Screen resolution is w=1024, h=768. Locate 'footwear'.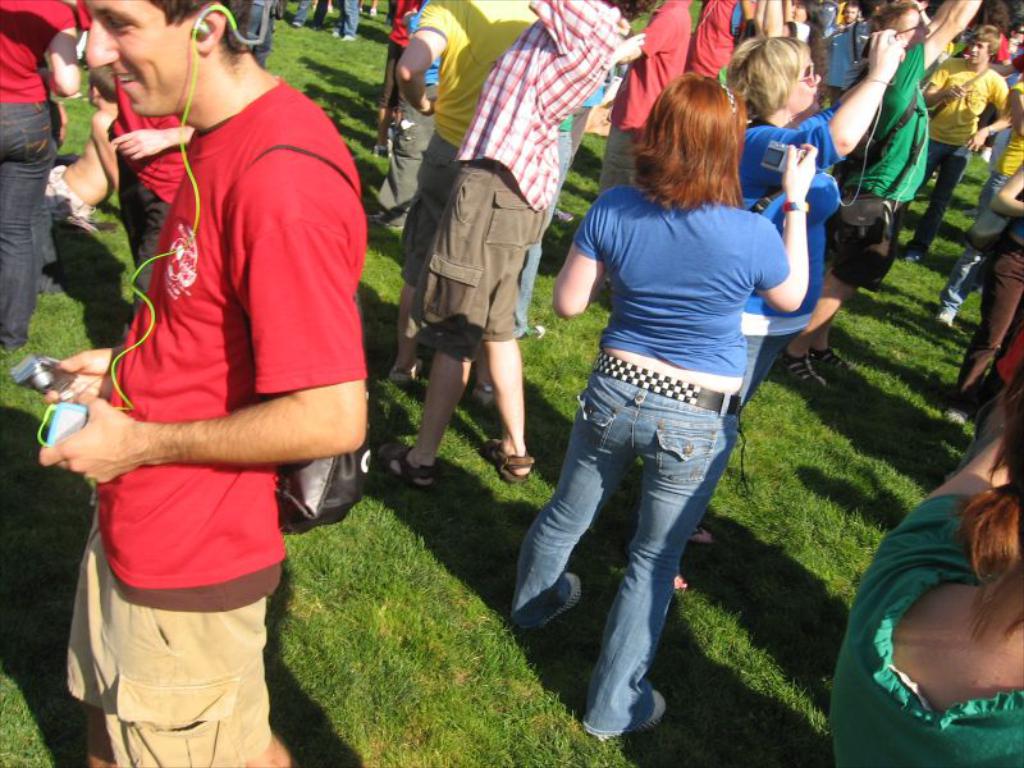
518,563,588,628.
